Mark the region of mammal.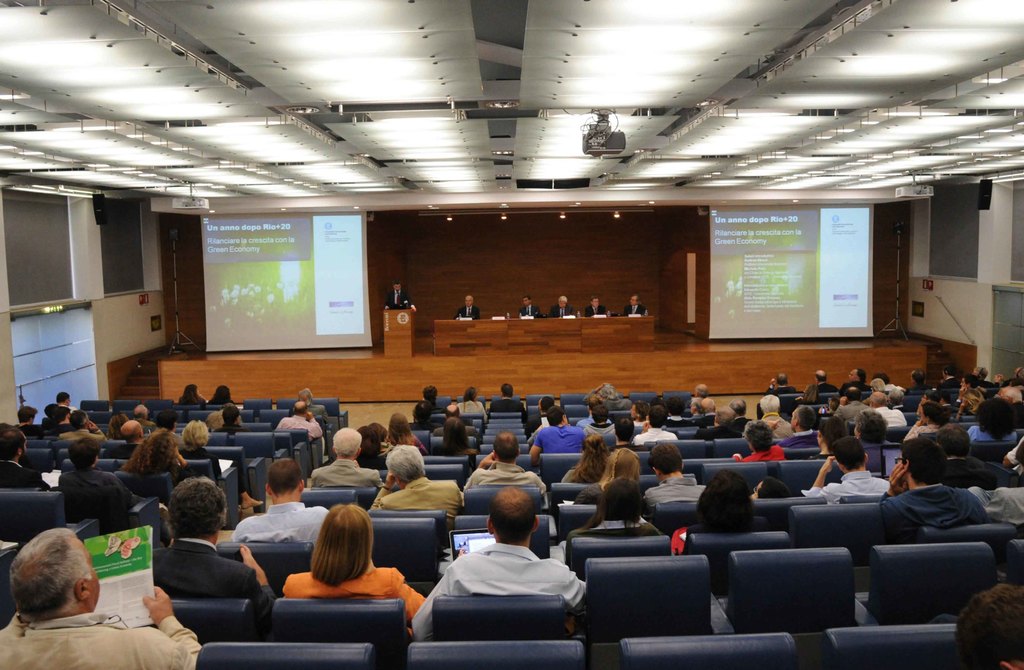
Region: 610 416 637 451.
